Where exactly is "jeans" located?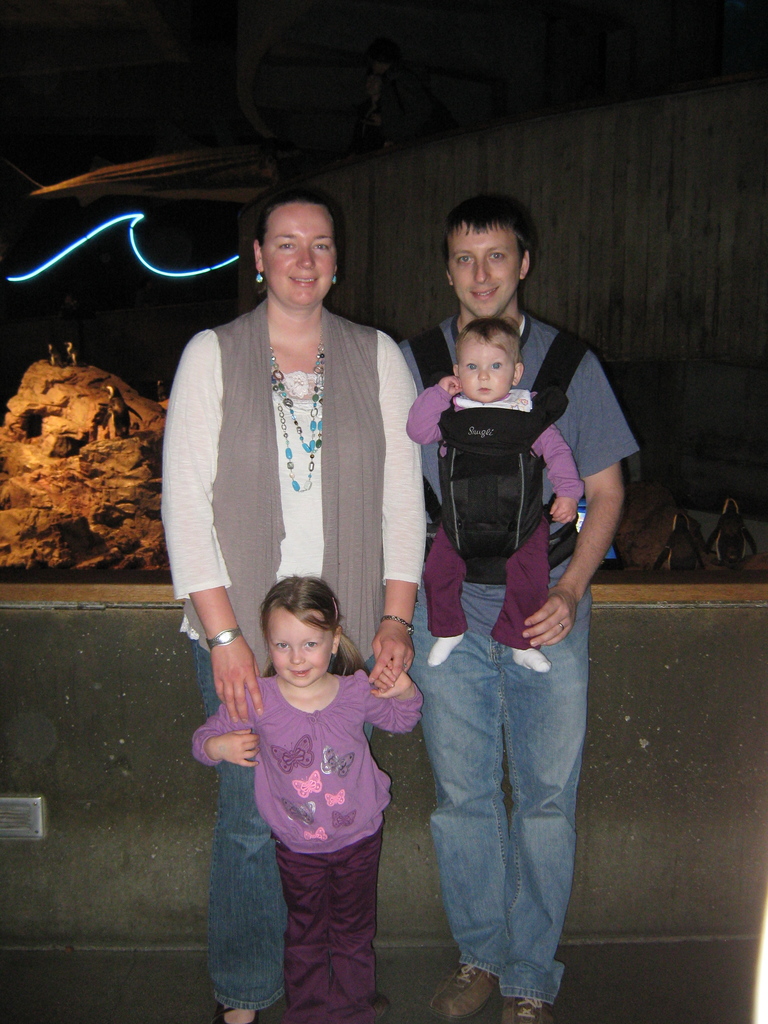
Its bounding box is BBox(198, 640, 284, 1009).
